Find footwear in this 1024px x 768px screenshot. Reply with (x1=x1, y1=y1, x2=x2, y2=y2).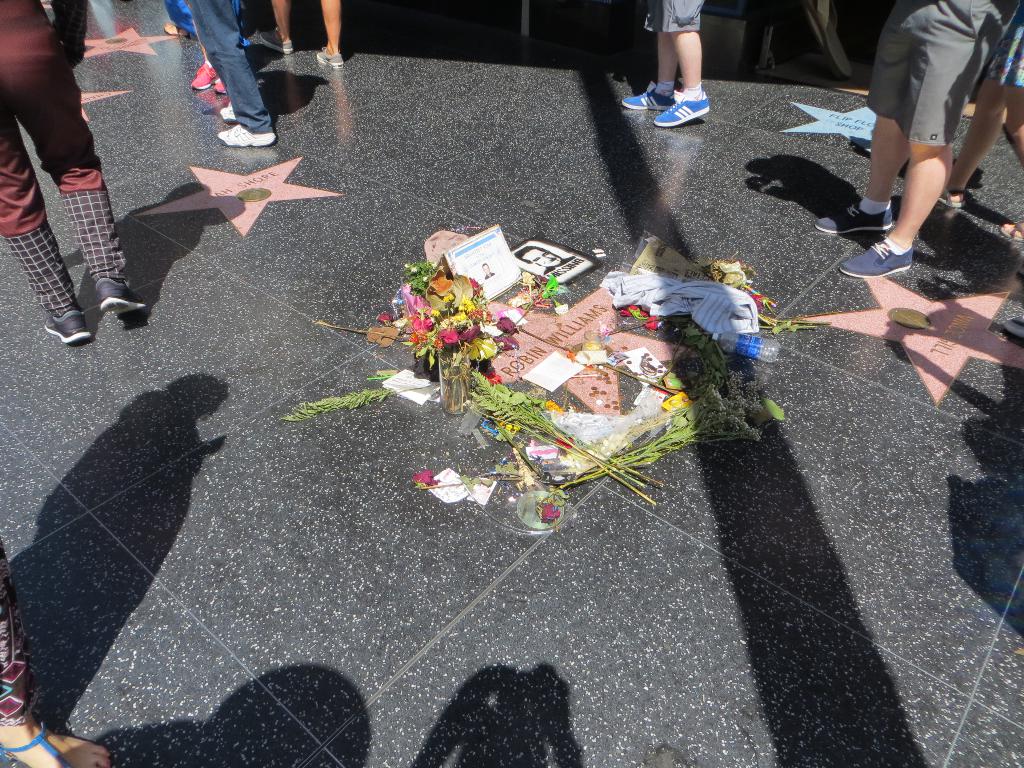
(x1=0, y1=715, x2=74, y2=767).
